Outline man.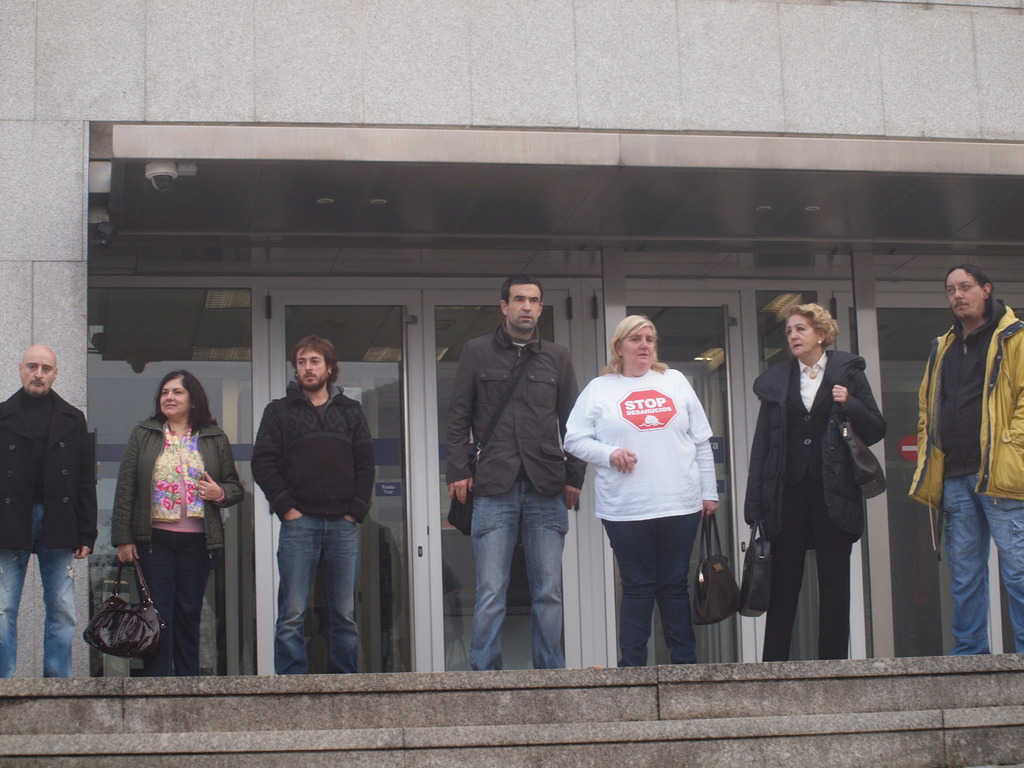
Outline: <bbox>911, 252, 1016, 669</bbox>.
